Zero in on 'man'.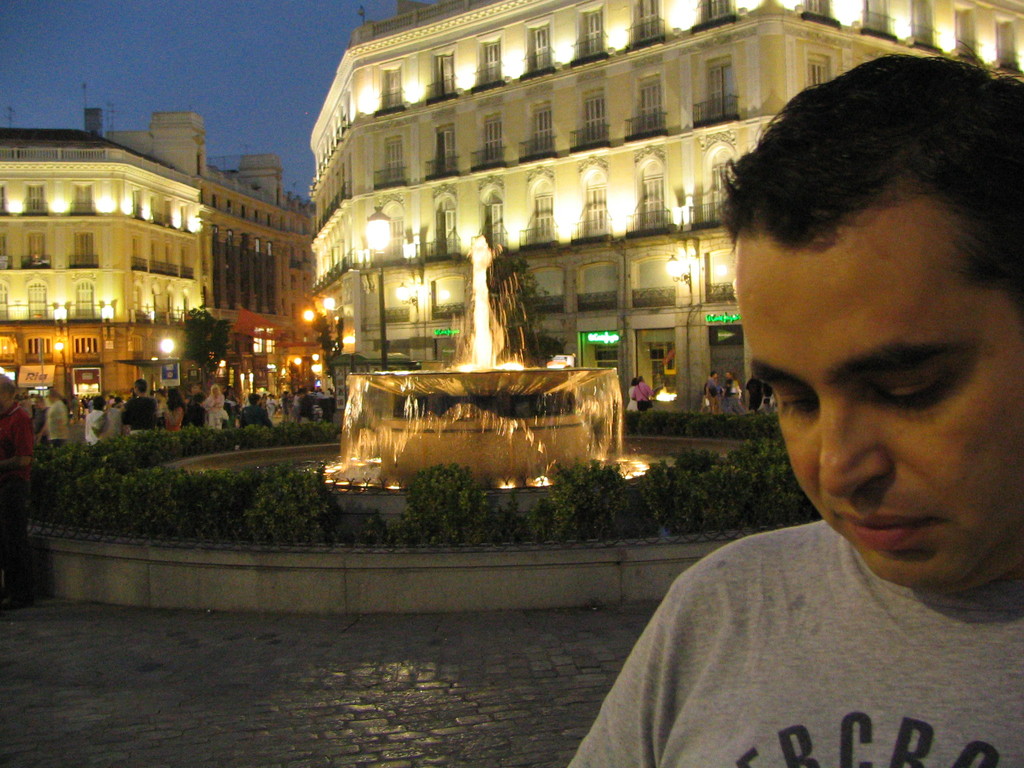
Zeroed in: l=634, t=375, r=656, b=410.
